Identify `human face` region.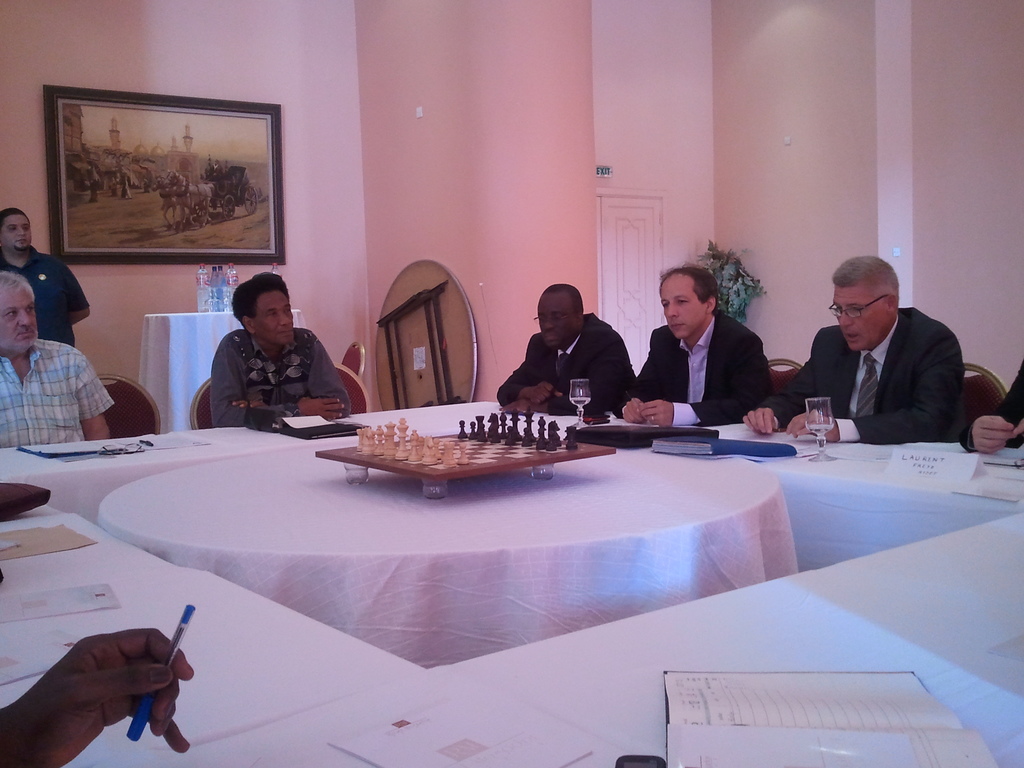
Region: Rect(253, 292, 293, 345).
